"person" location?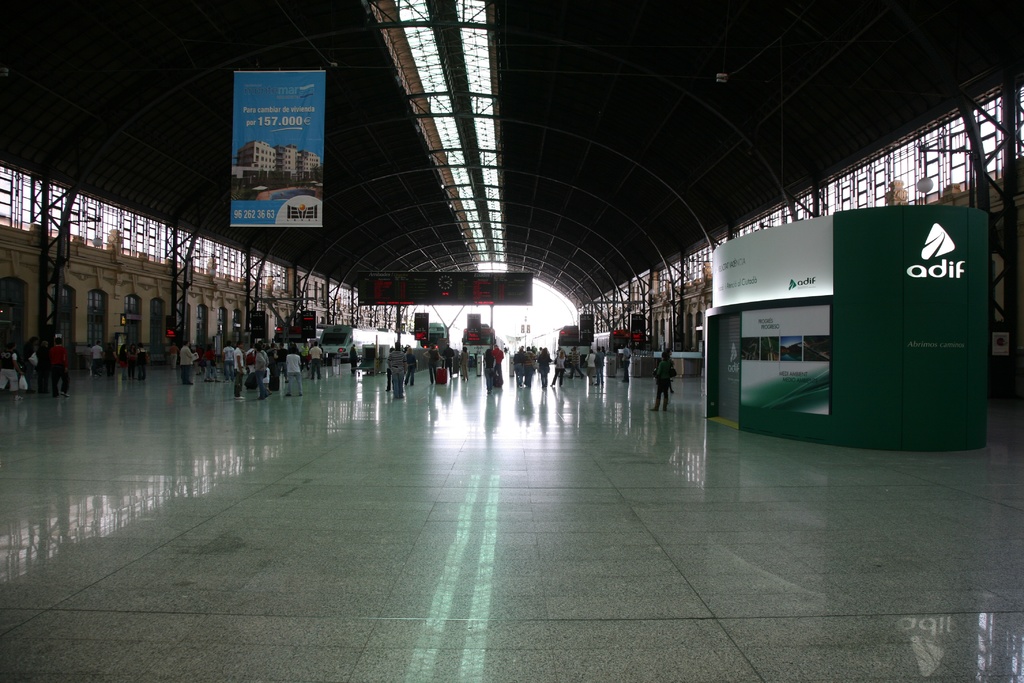
x1=648 y1=350 x2=666 y2=411
